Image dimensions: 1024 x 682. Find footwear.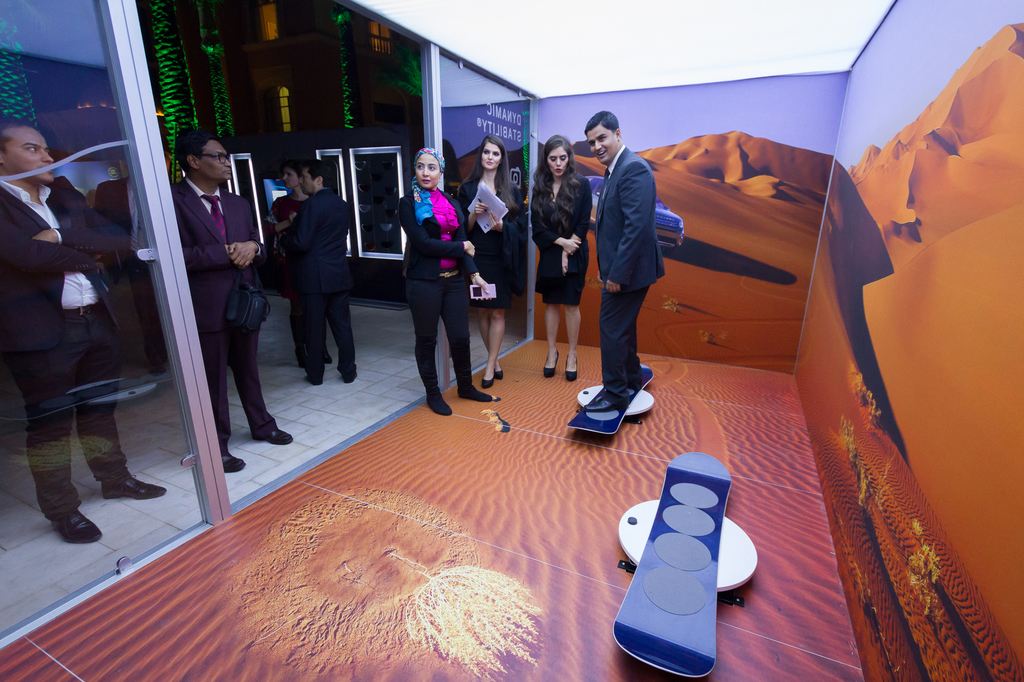
box(492, 371, 502, 383).
